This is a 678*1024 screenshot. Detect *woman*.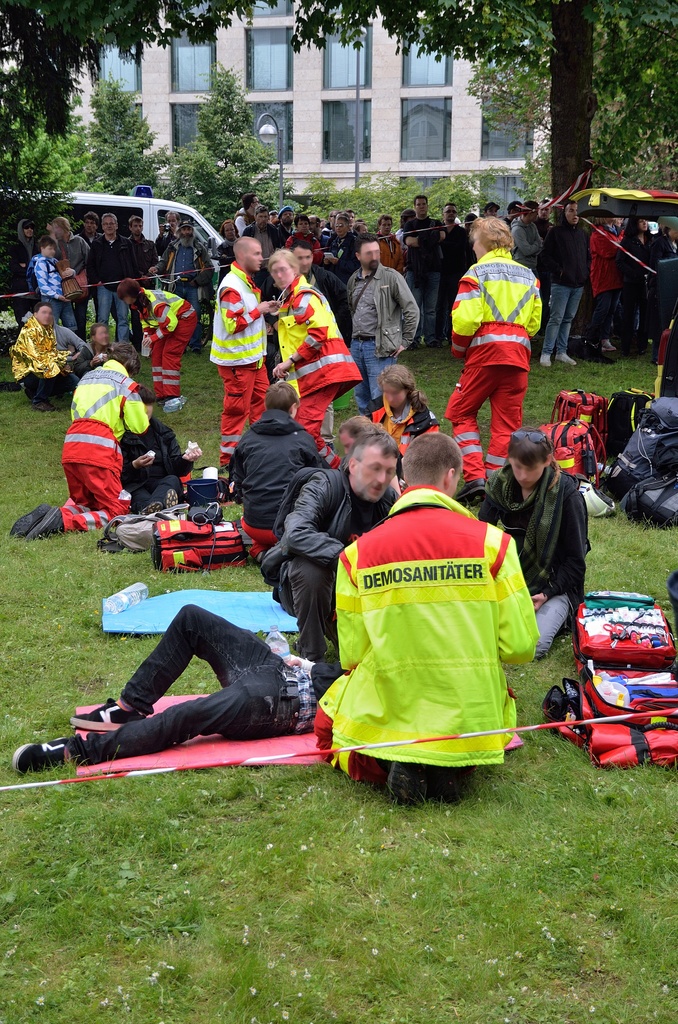
<region>268, 248, 360, 450</region>.
